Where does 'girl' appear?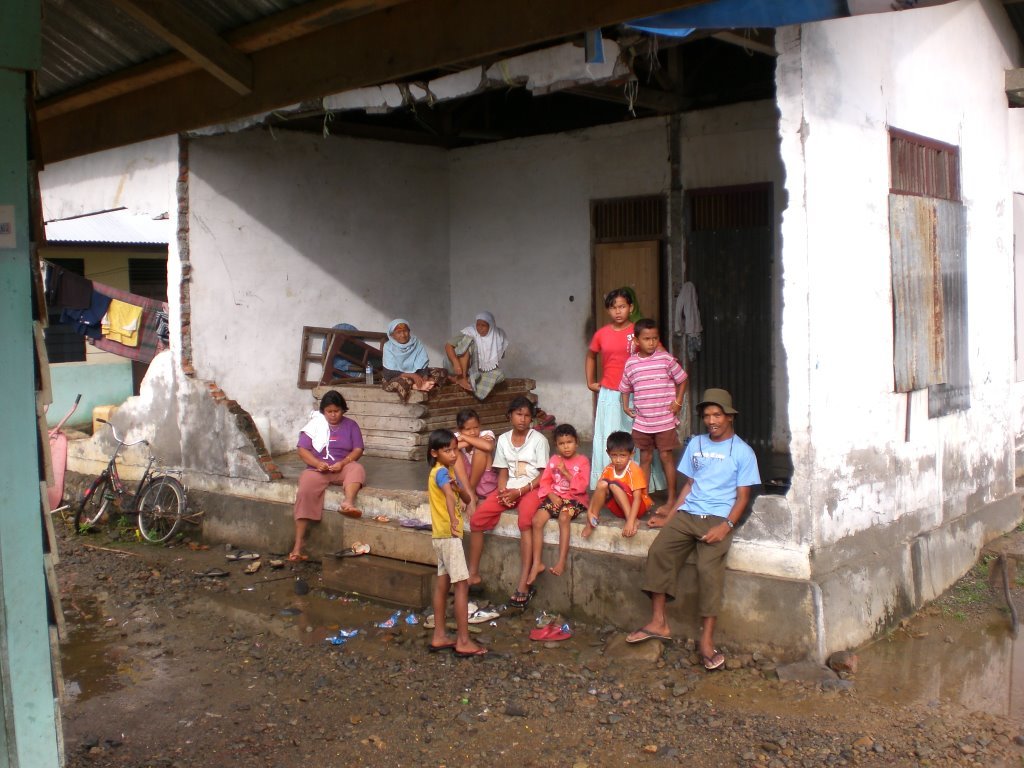
Appears at (x1=282, y1=385, x2=361, y2=563).
